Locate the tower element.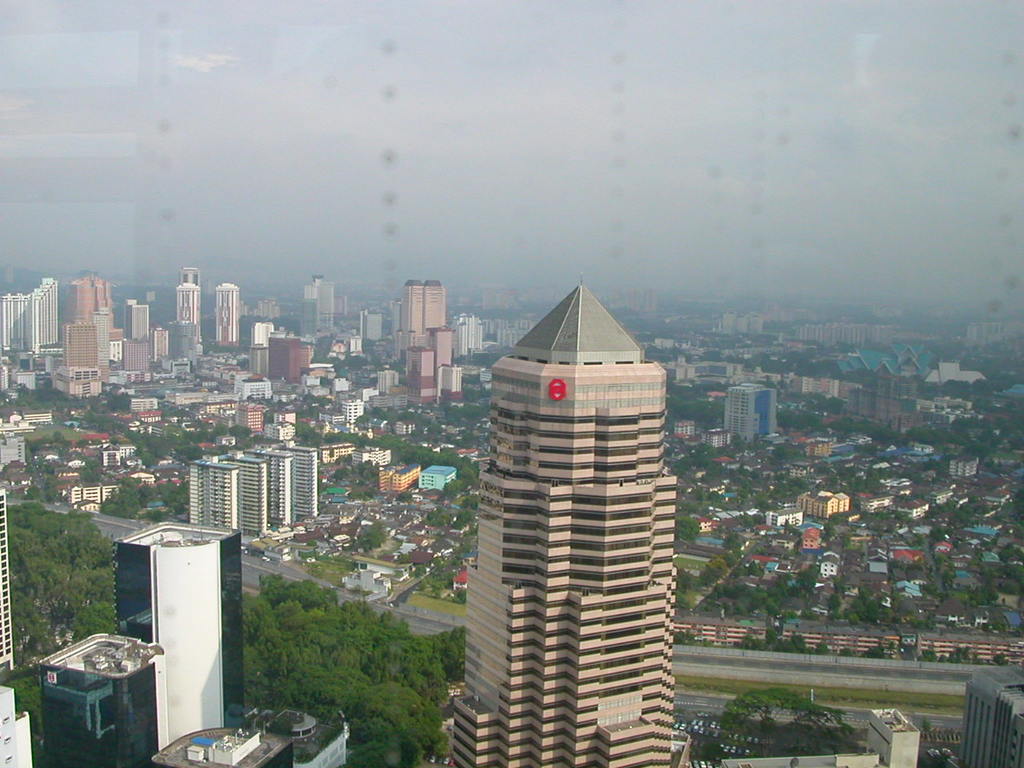
Element bbox: [951,658,1022,767].
